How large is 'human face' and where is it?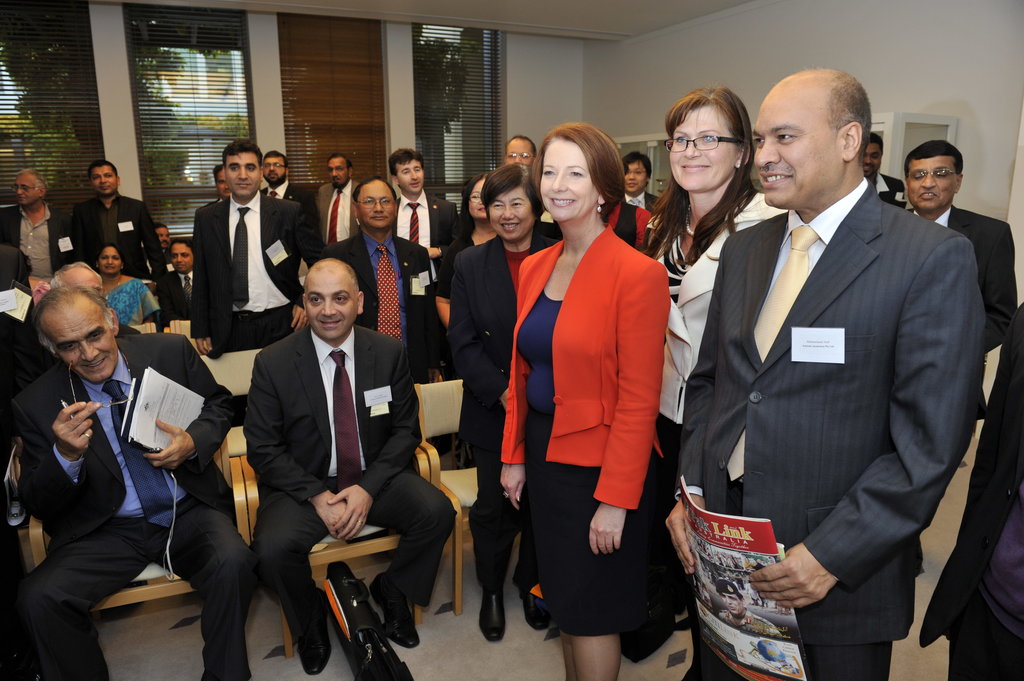
Bounding box: crop(88, 165, 119, 202).
